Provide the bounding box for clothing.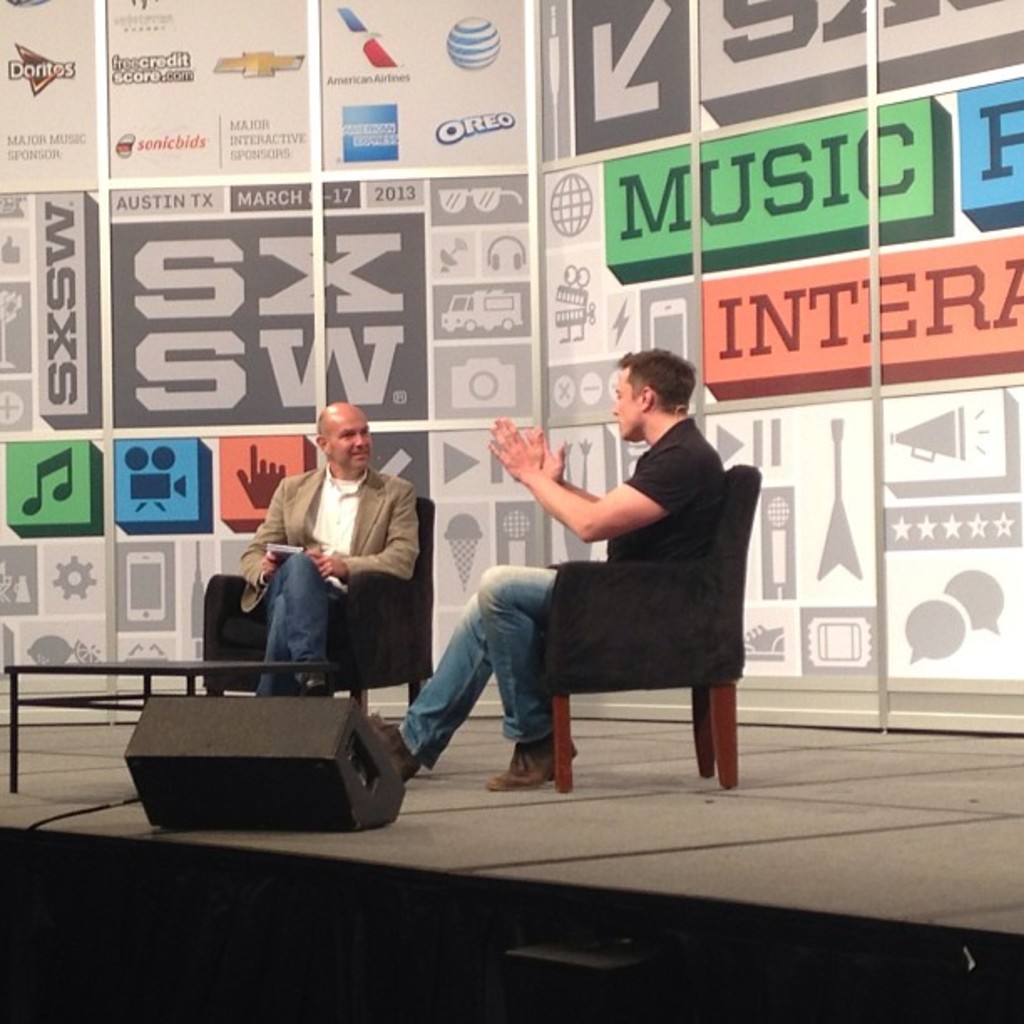
region(388, 410, 733, 778).
